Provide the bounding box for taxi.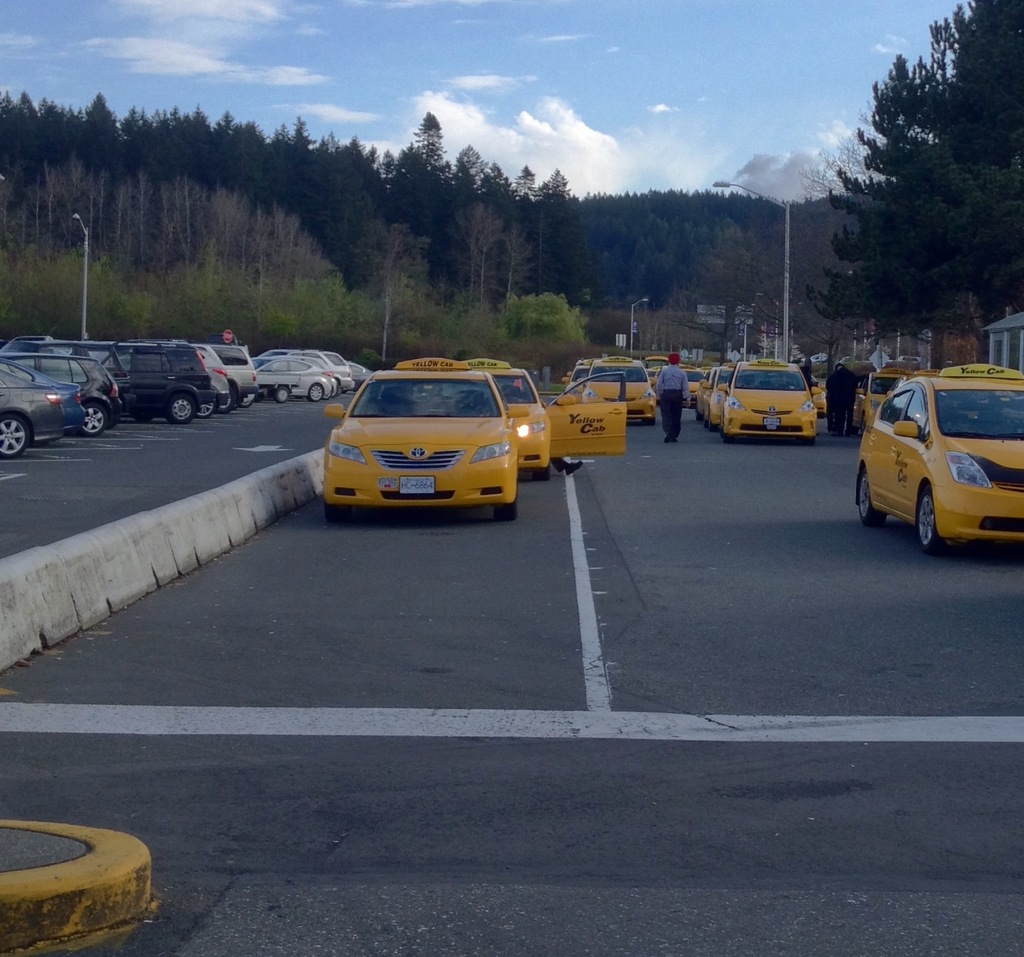
[x1=705, y1=358, x2=733, y2=430].
